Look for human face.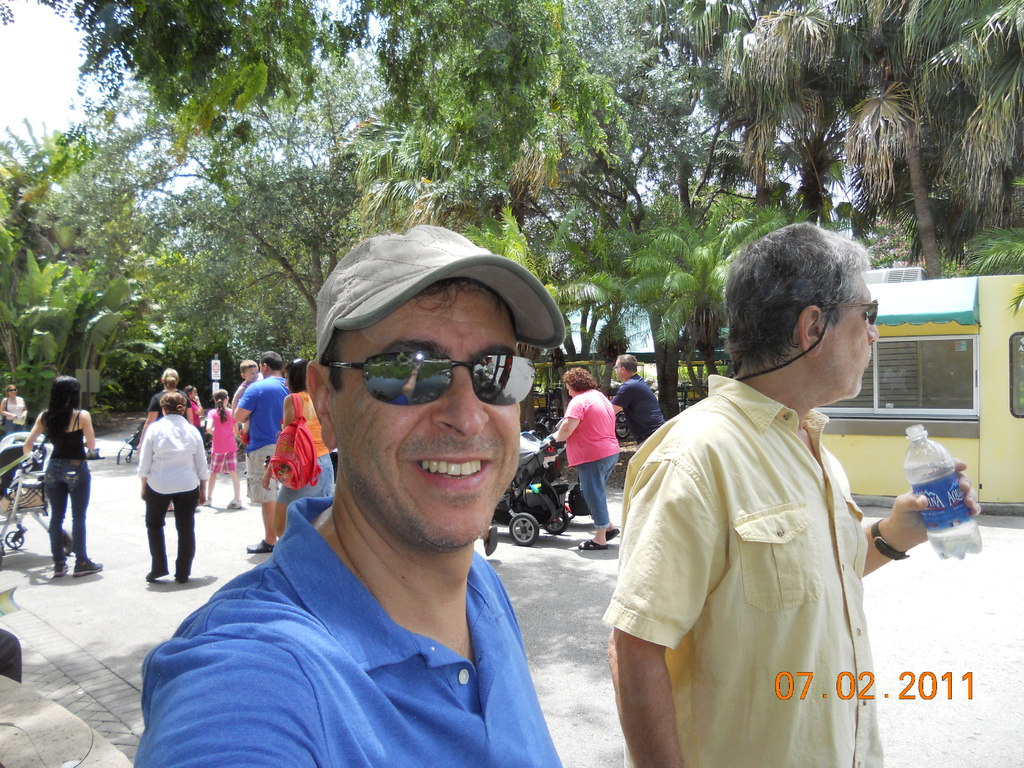
Found: {"left": 7, "top": 387, "right": 15, "bottom": 399}.
